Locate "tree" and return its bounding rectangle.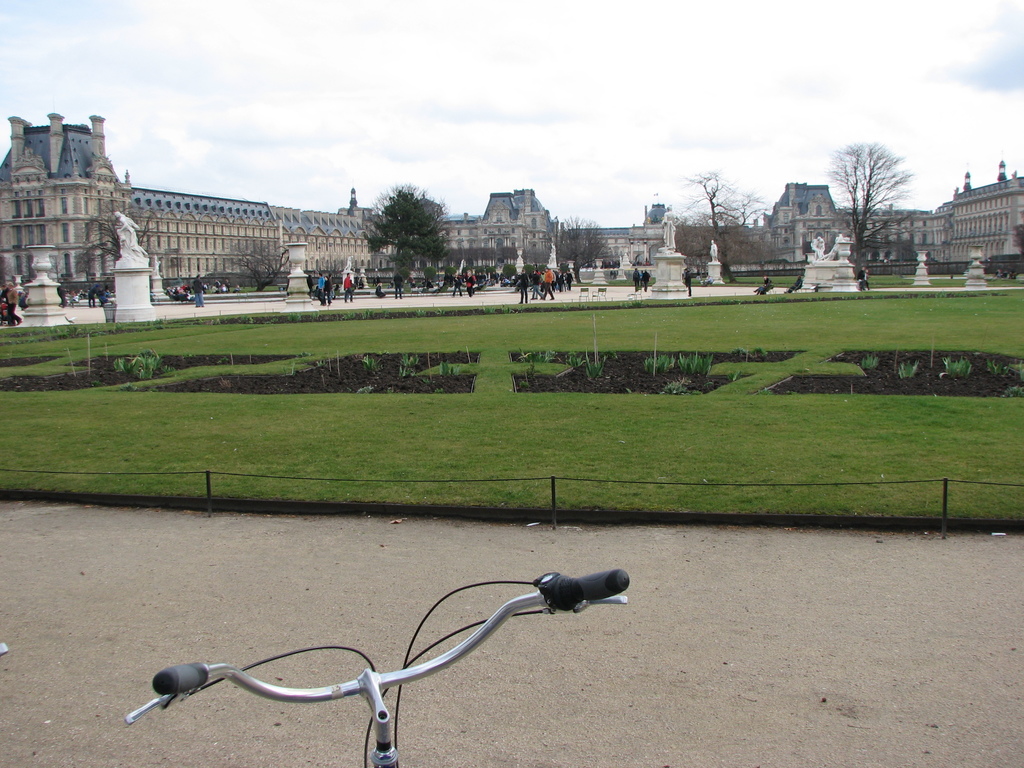
(left=359, top=182, right=454, bottom=280).
